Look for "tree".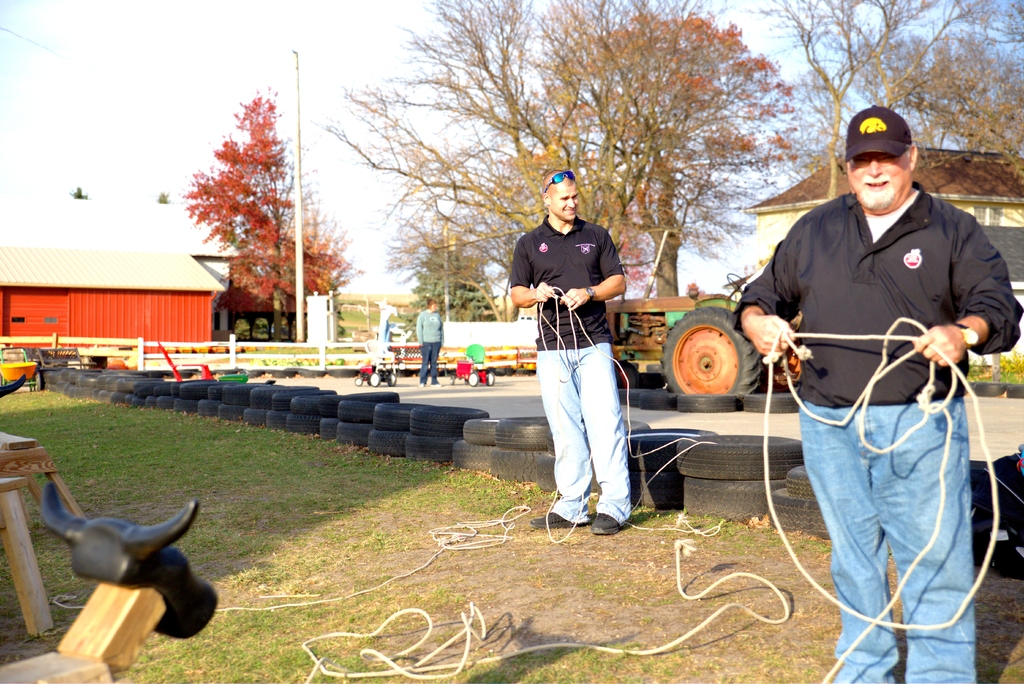
Found: {"x1": 183, "y1": 85, "x2": 366, "y2": 335}.
